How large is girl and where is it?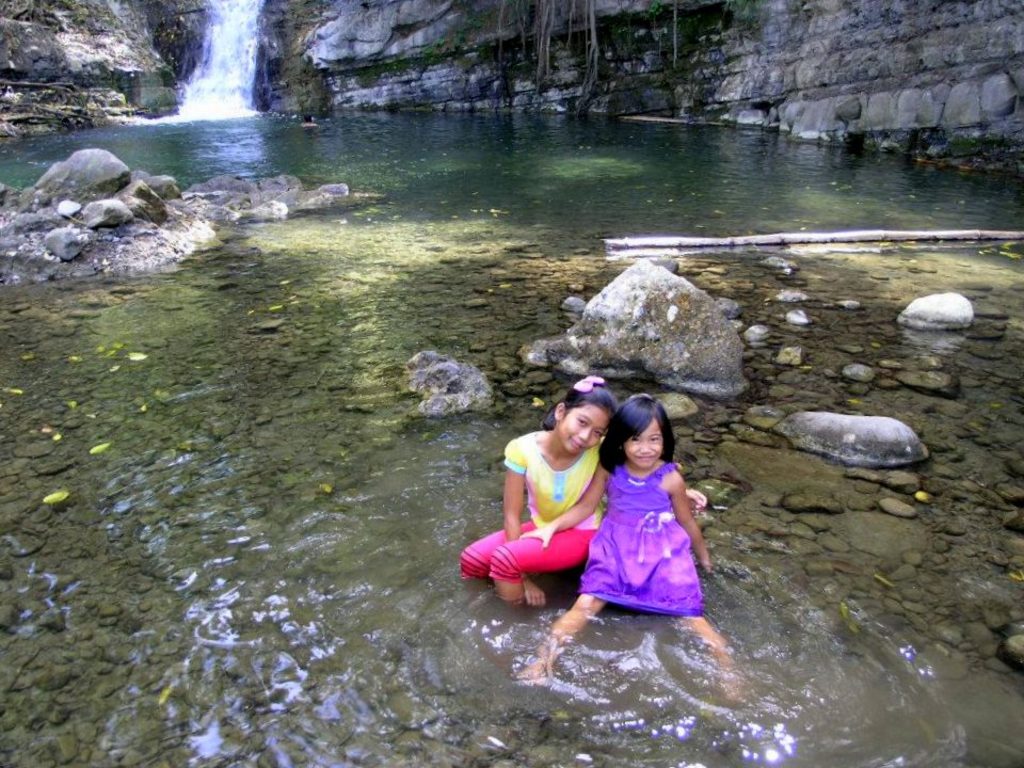
Bounding box: select_region(455, 373, 620, 608).
